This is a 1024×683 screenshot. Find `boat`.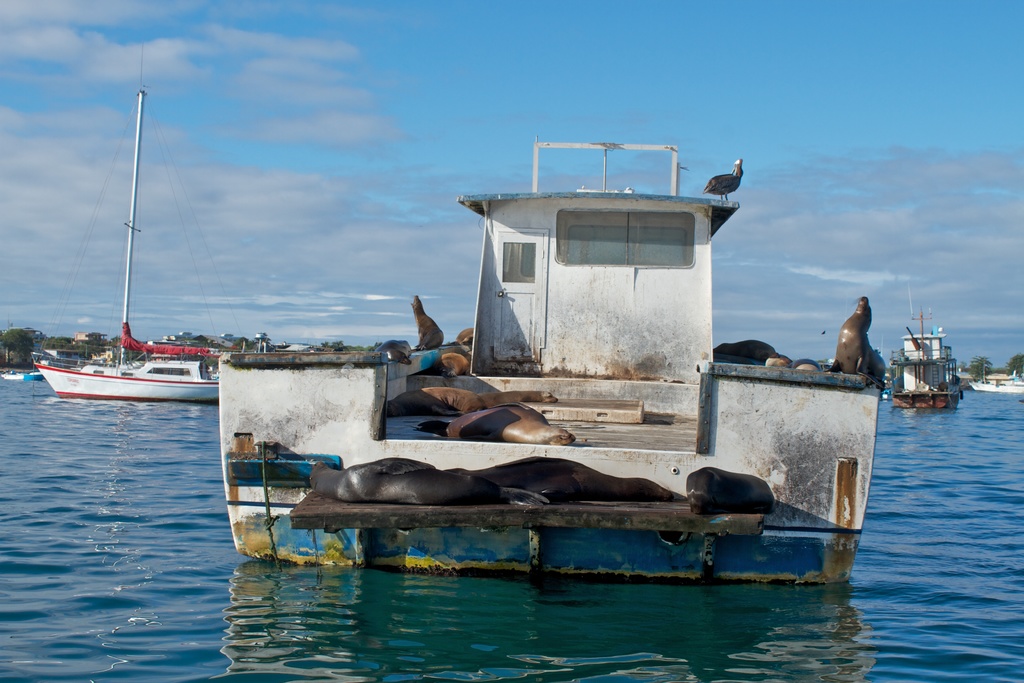
Bounding box: (886,286,974,414).
